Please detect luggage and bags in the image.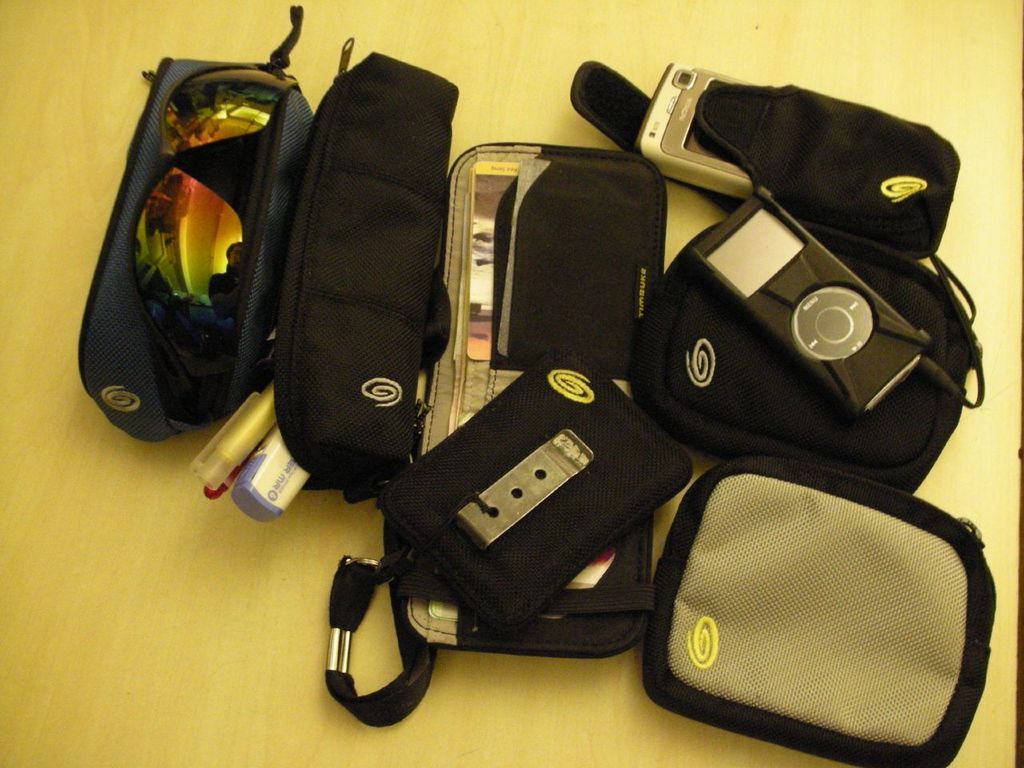
x1=626, y1=383, x2=1006, y2=767.
